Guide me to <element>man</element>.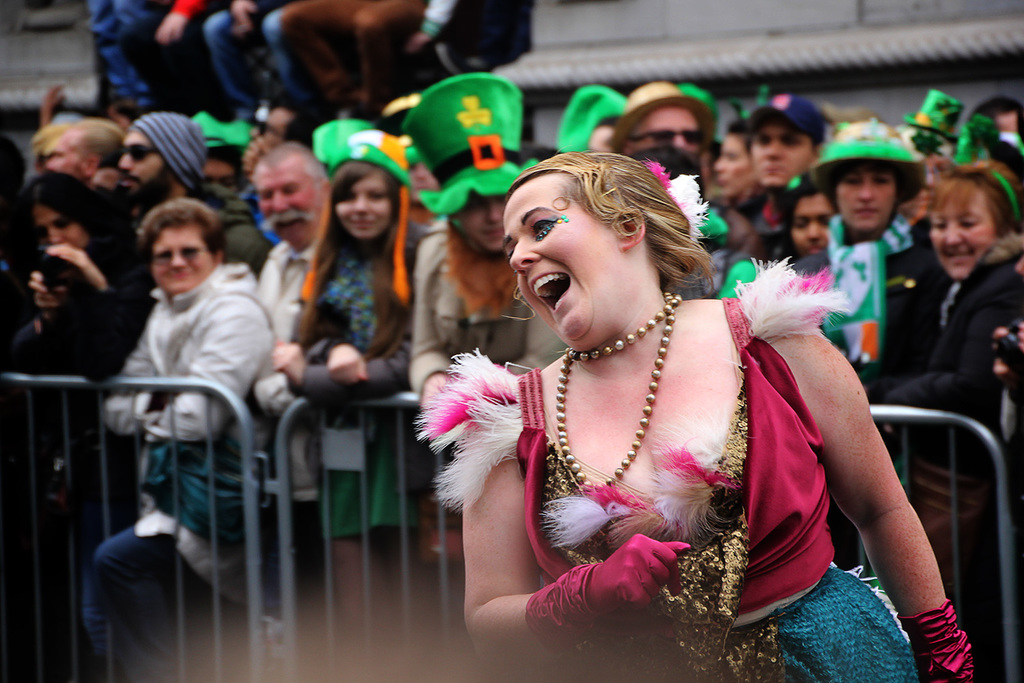
Guidance: box=[253, 143, 333, 361].
